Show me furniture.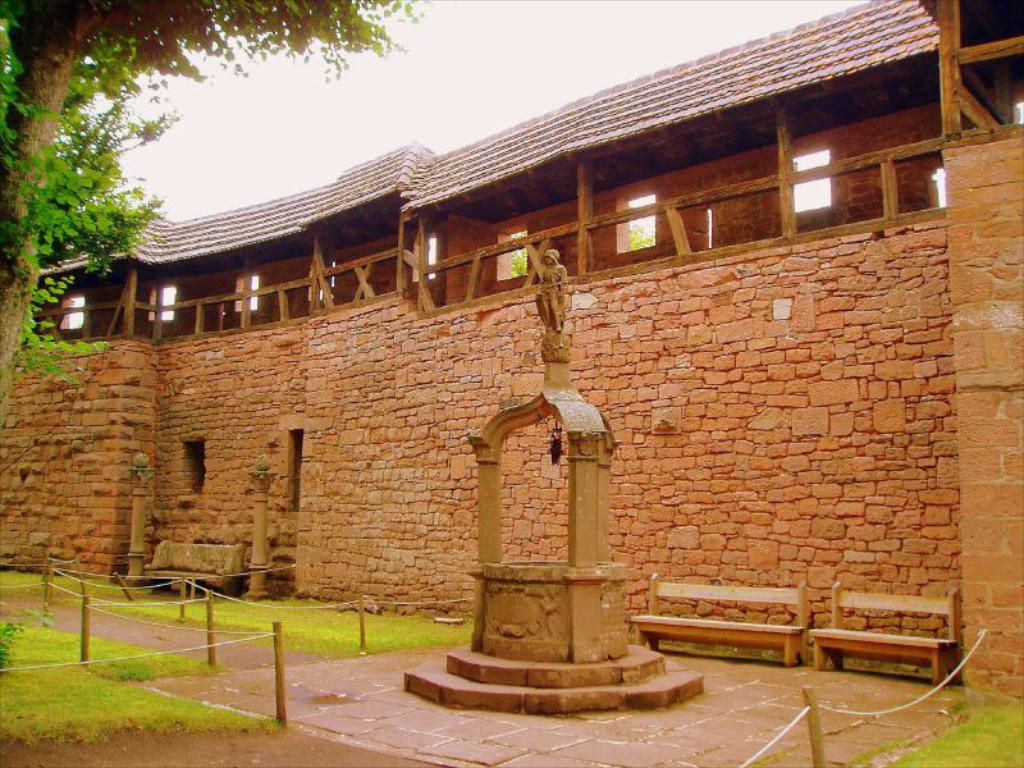
furniture is here: bbox(809, 577, 965, 684).
